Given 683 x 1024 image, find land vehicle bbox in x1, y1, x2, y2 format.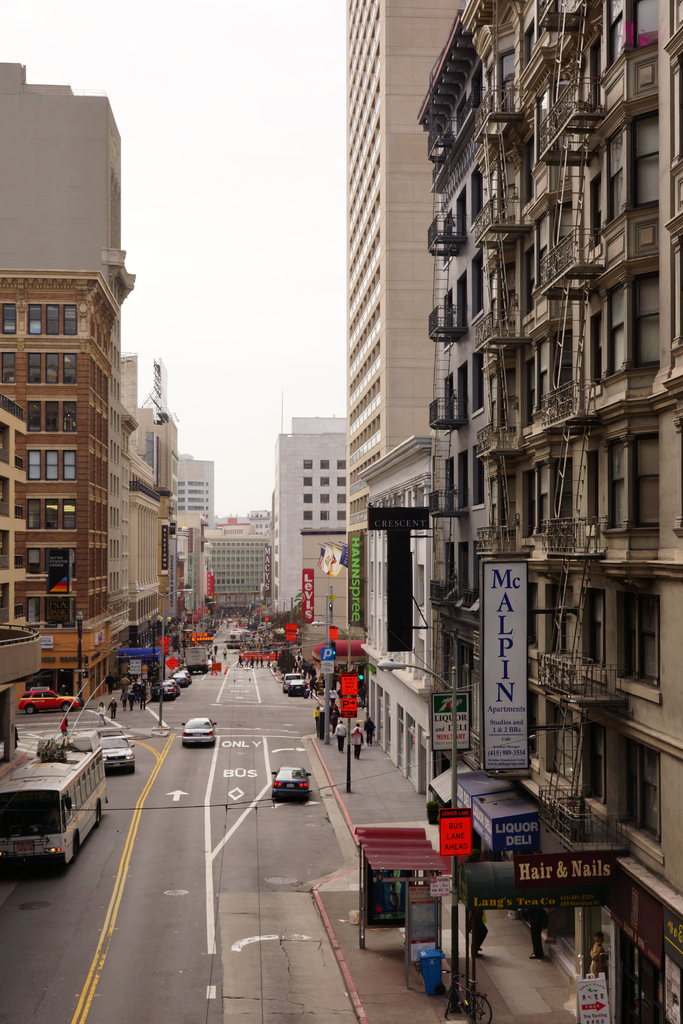
11, 746, 108, 887.
